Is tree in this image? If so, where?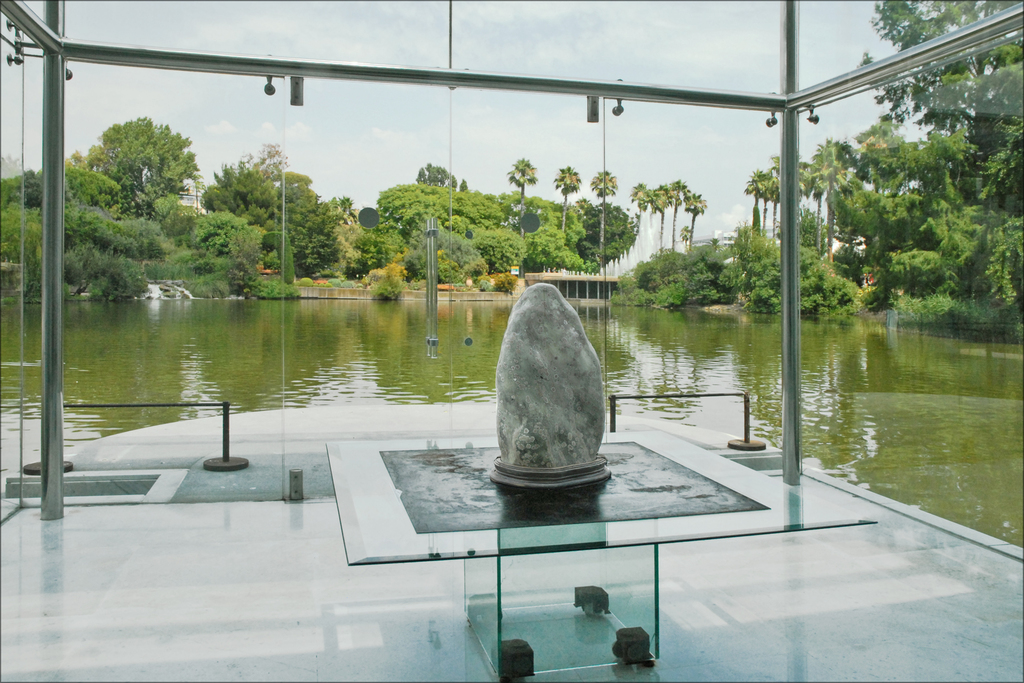
Yes, at 506 151 541 217.
